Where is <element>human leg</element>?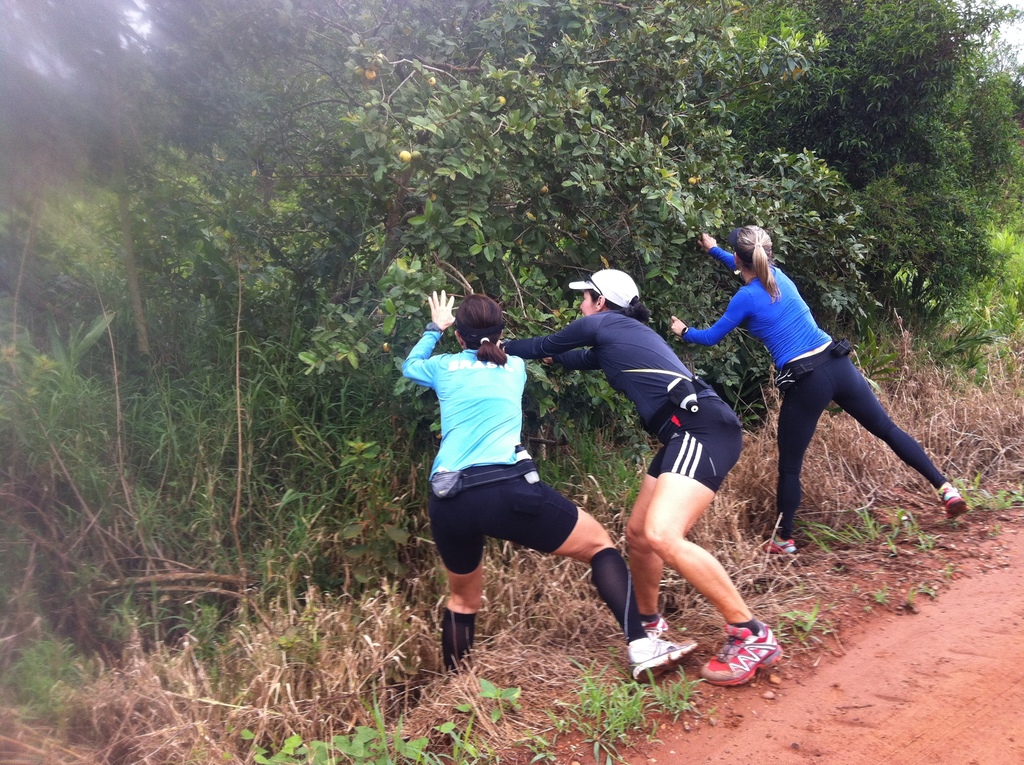
466, 460, 701, 686.
